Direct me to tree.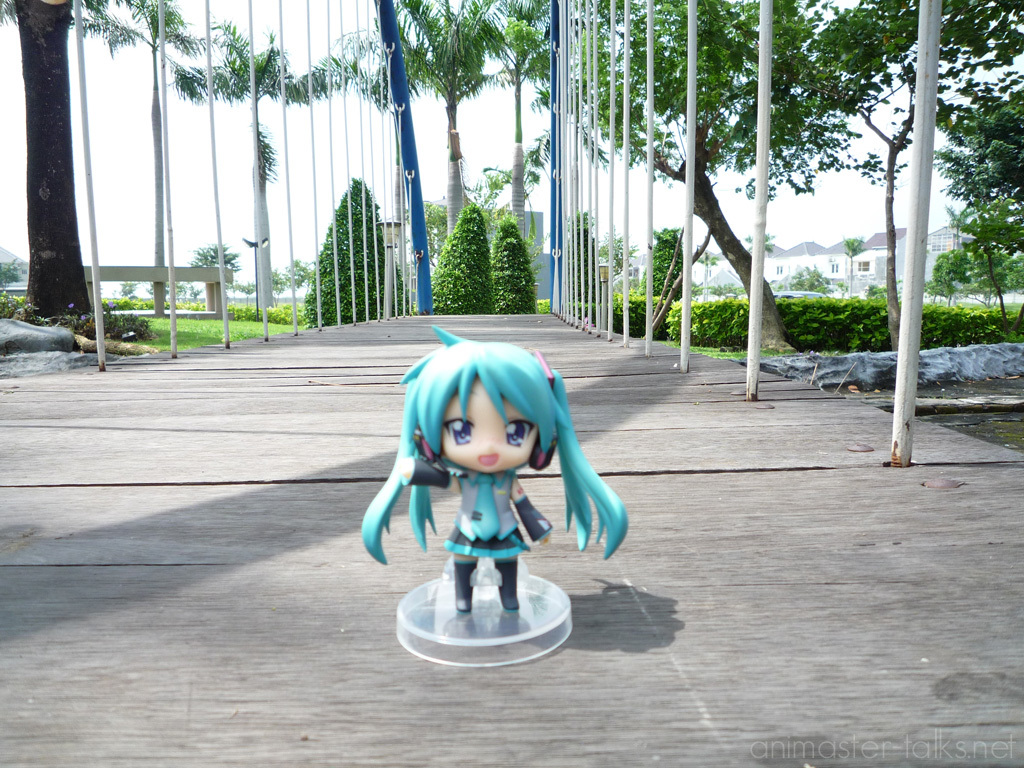
Direction: rect(186, 10, 318, 312).
